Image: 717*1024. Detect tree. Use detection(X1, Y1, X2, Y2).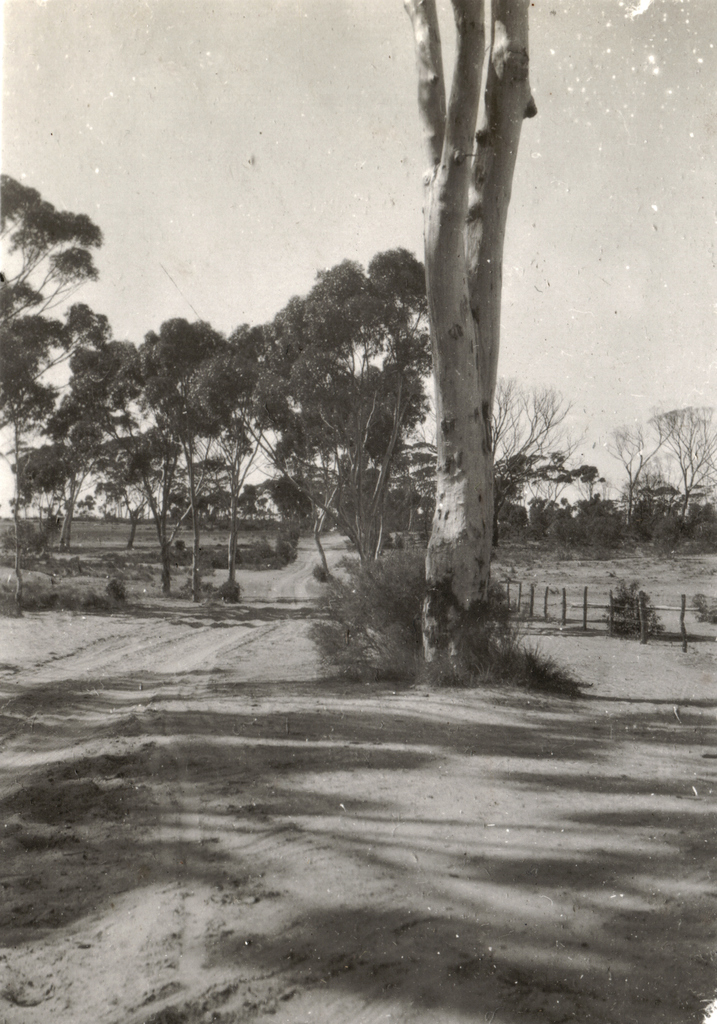
detection(255, 469, 341, 524).
